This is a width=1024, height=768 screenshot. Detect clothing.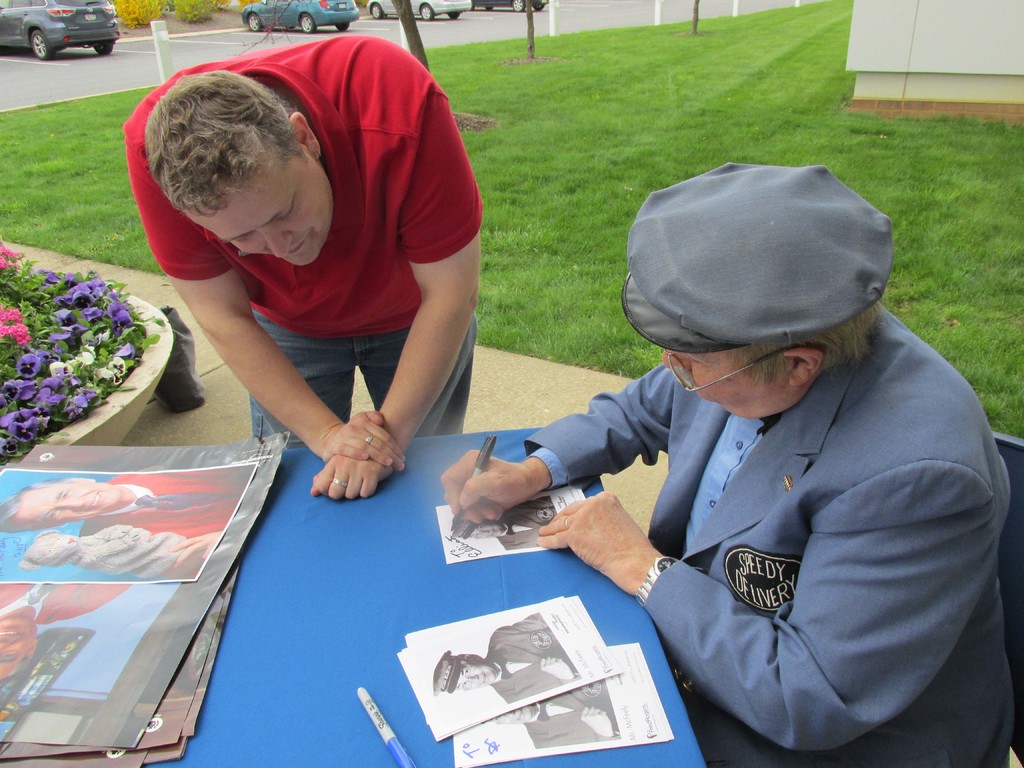
(x1=122, y1=33, x2=488, y2=431).
